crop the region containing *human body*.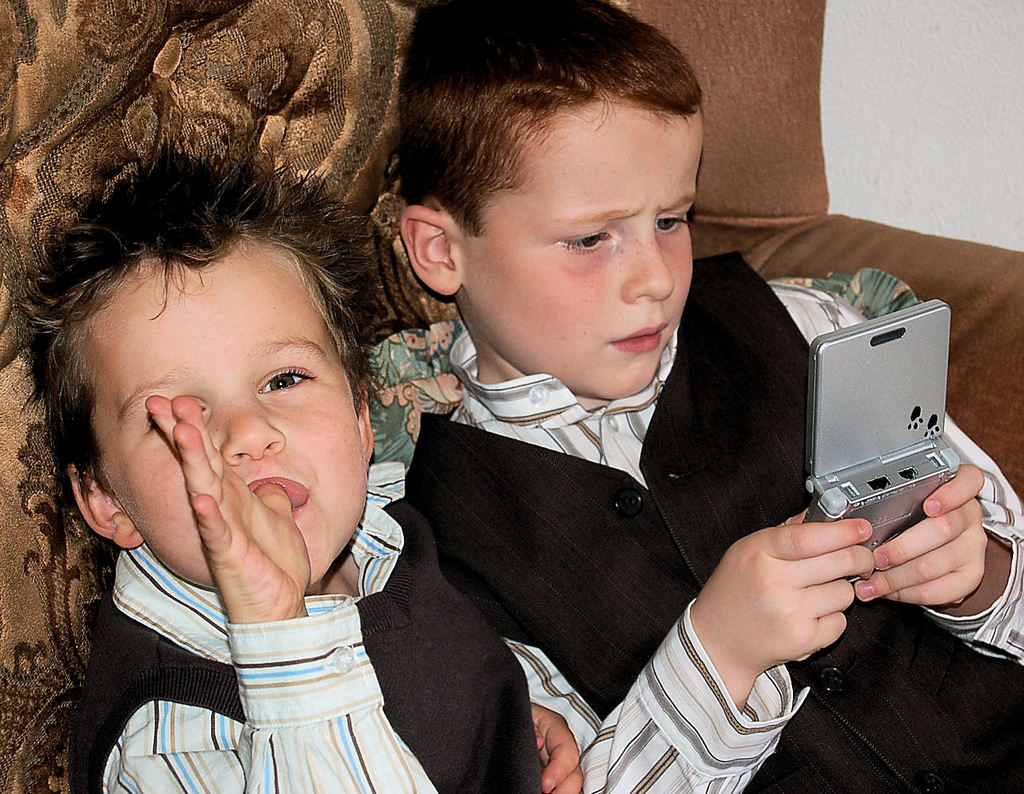
Crop region: region(402, 0, 1023, 793).
